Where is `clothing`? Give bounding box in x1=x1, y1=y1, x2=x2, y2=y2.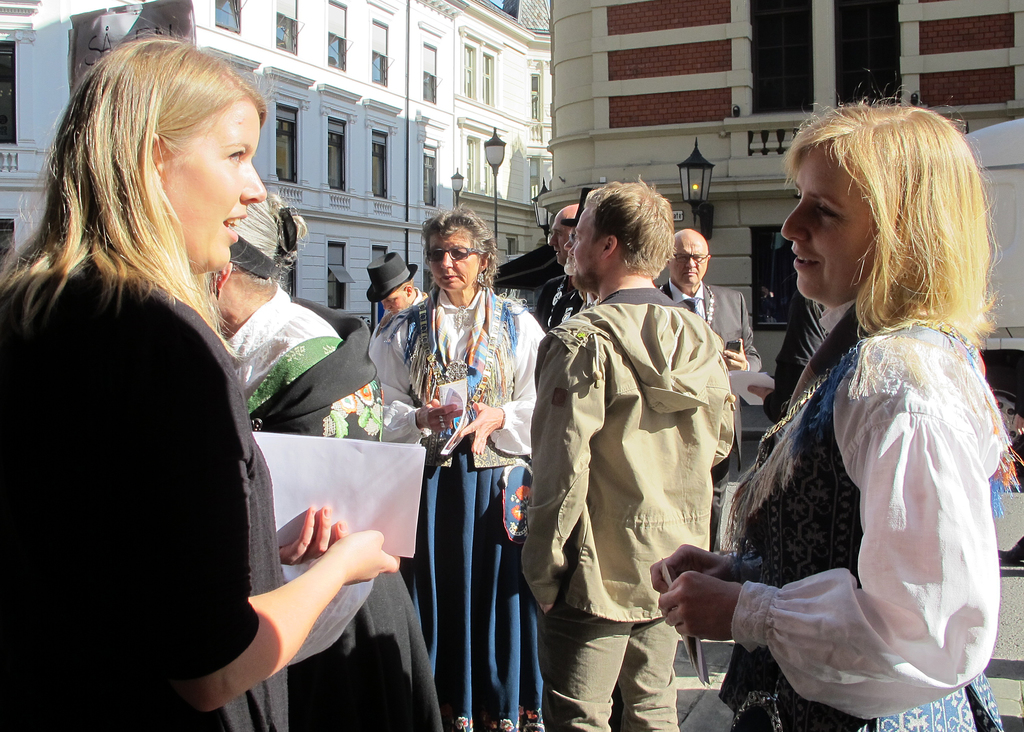
x1=207, y1=281, x2=438, y2=731.
